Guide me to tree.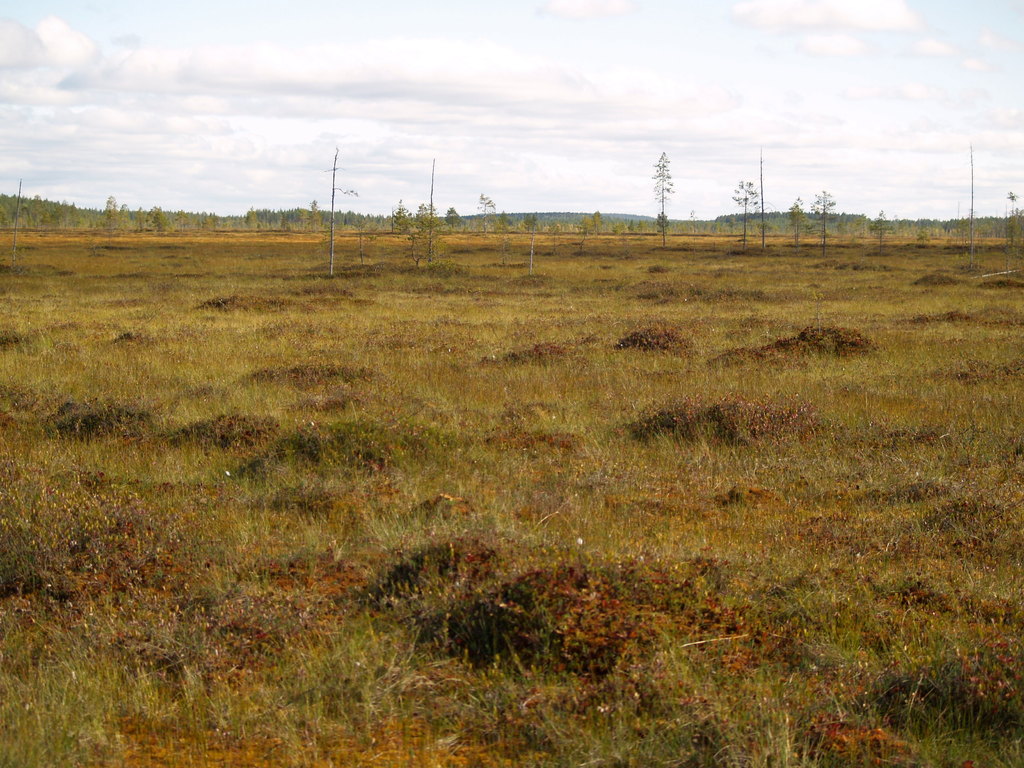
Guidance: crop(785, 192, 809, 235).
